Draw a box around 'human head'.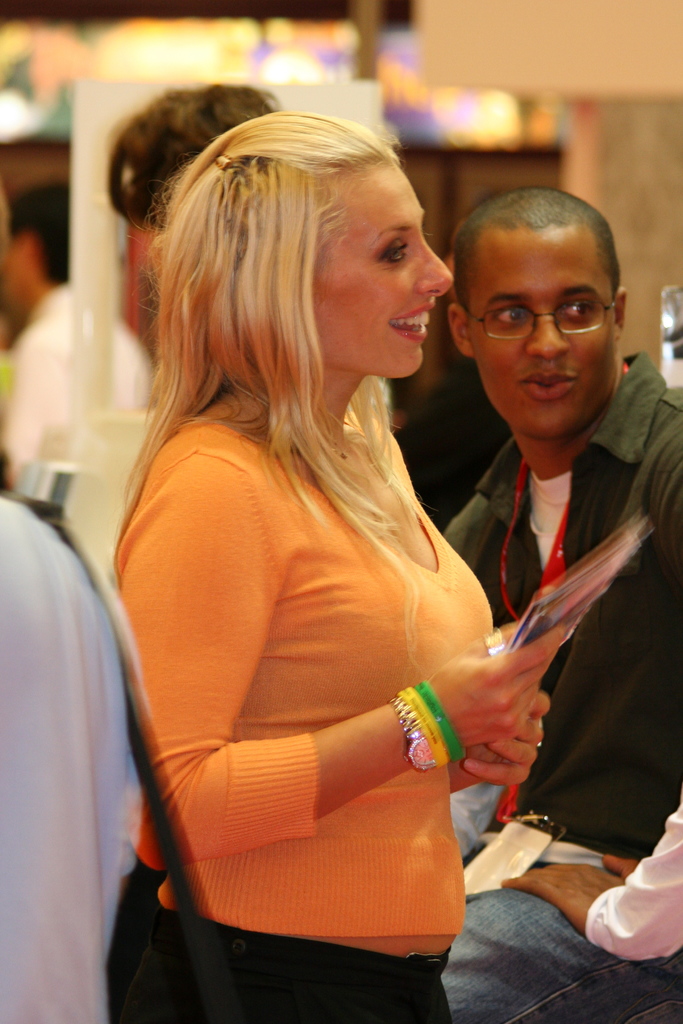
crop(428, 164, 648, 432).
